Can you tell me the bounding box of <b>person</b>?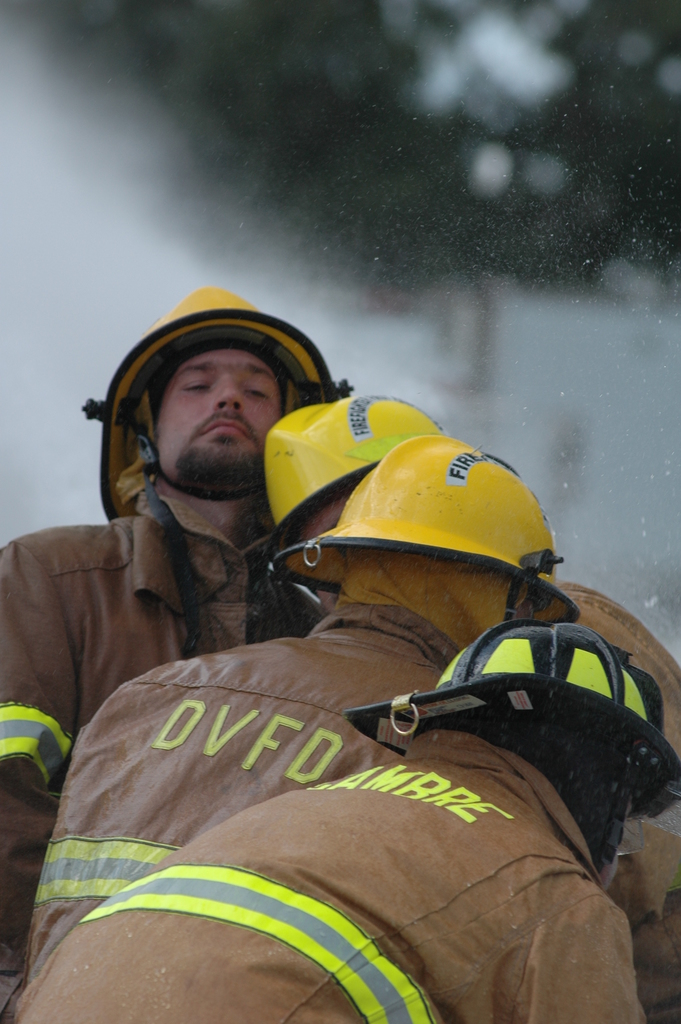
locate(267, 387, 680, 1019).
